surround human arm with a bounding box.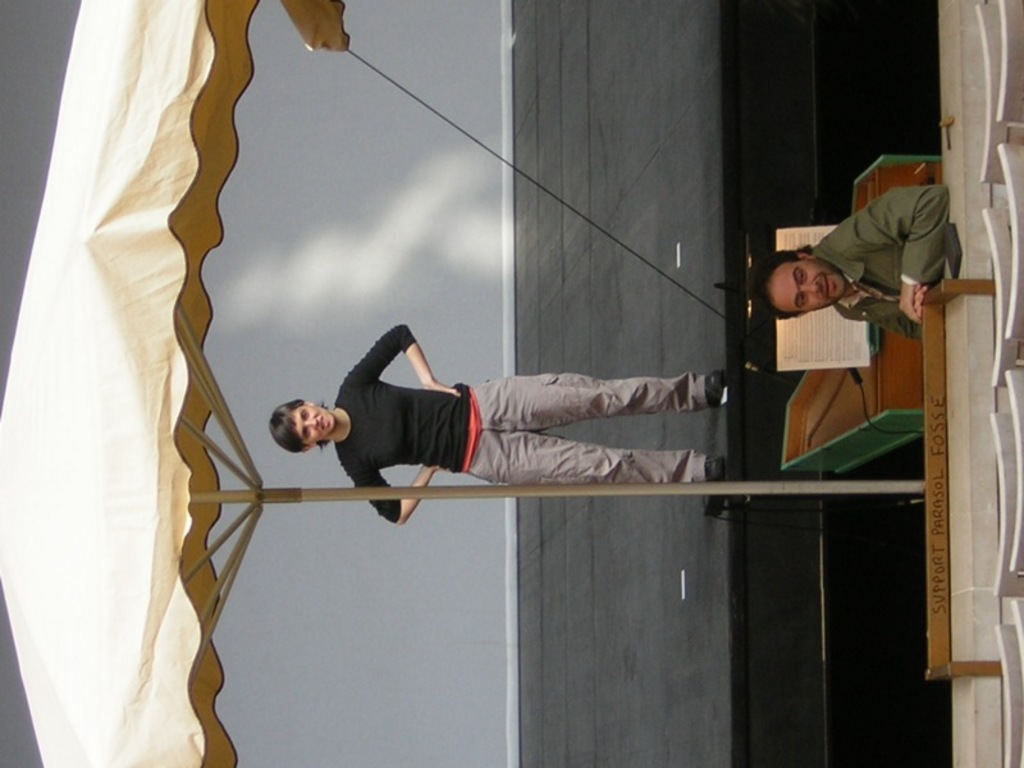
[left=347, top=466, right=445, bottom=530].
